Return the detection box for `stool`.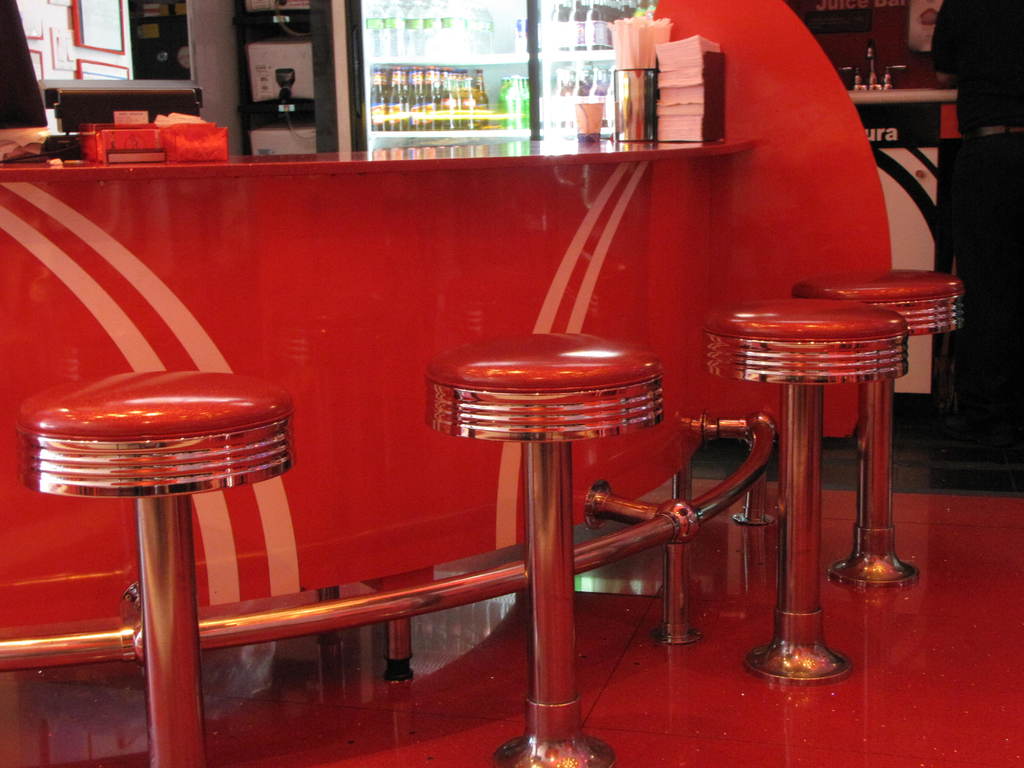
x1=417, y1=332, x2=664, y2=767.
